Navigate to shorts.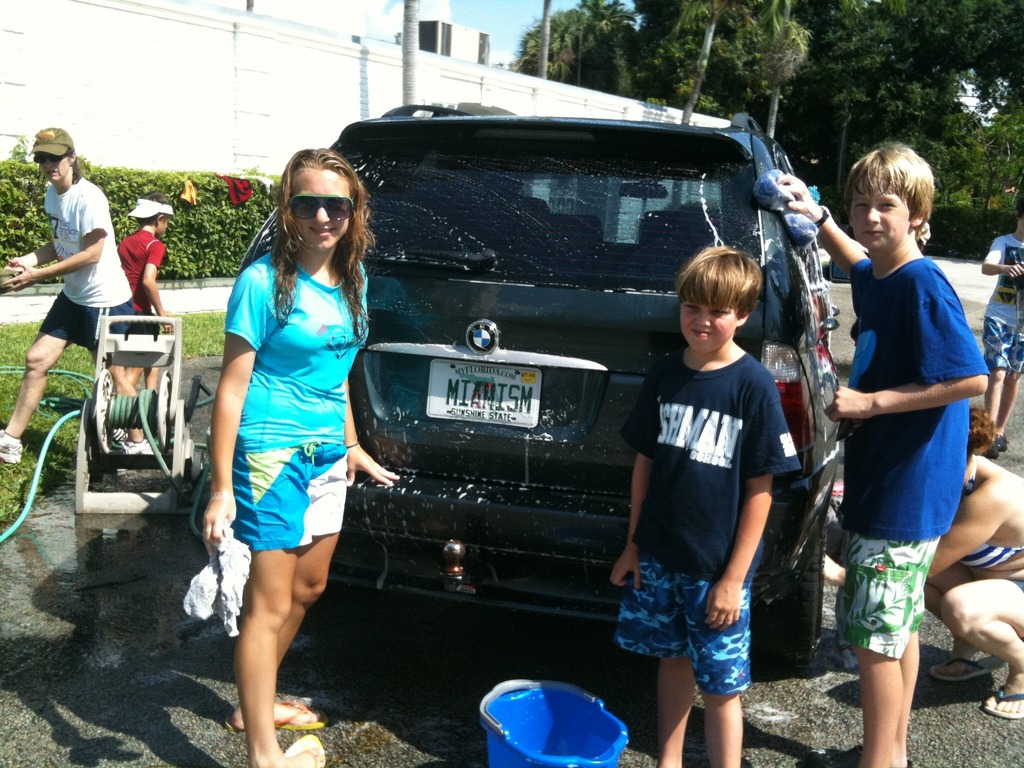
Navigation target: [40,294,137,352].
